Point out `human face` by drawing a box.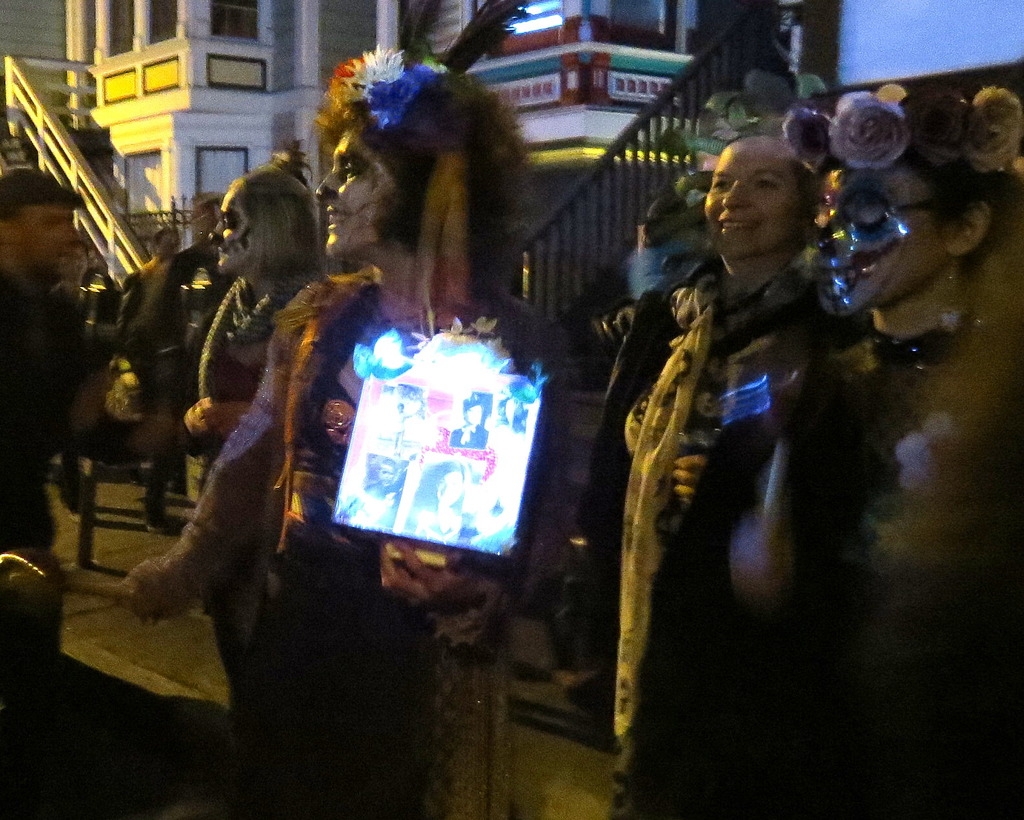
(left=708, top=144, right=798, bottom=260).
